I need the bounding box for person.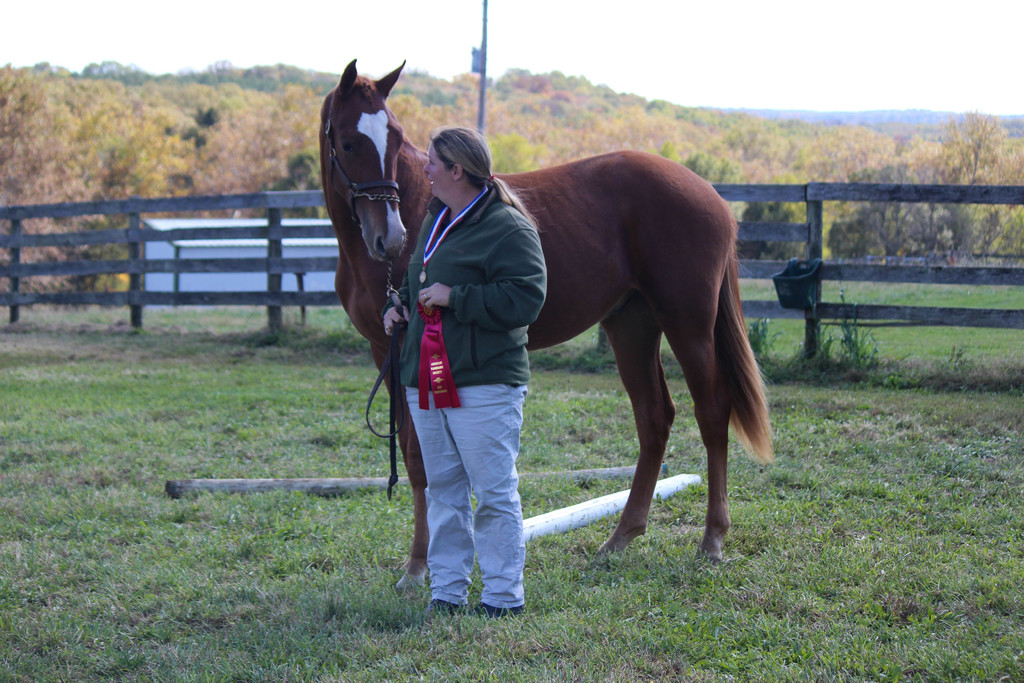
Here it is: {"x1": 385, "y1": 128, "x2": 543, "y2": 620}.
